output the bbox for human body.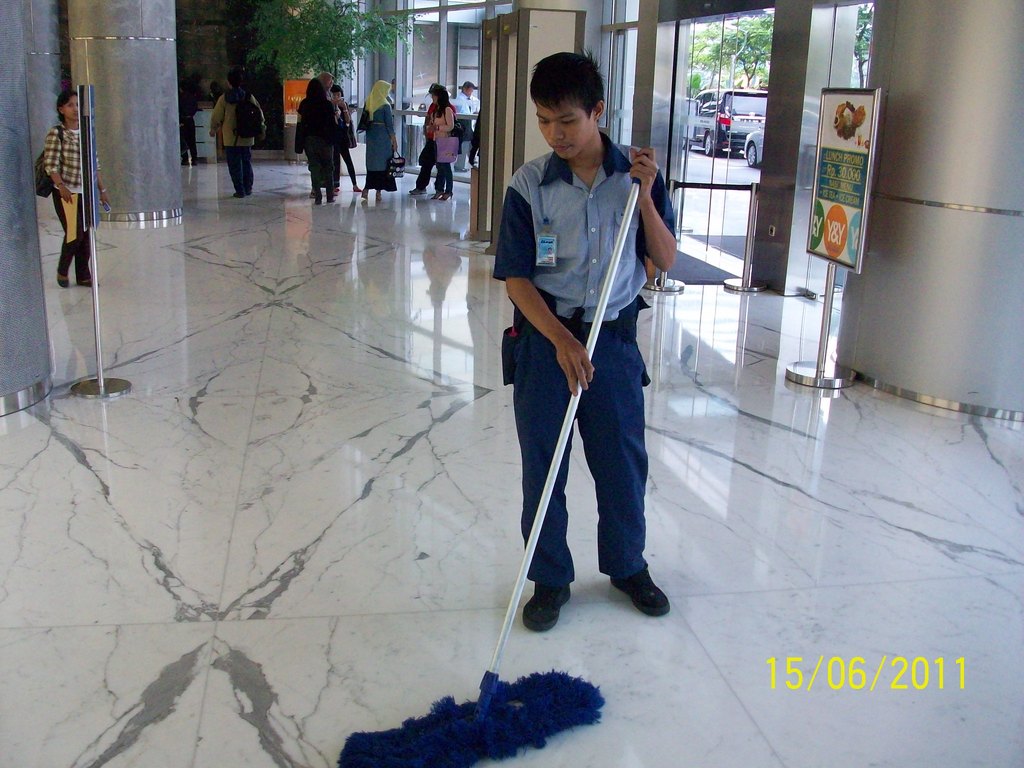
(x1=496, y1=100, x2=671, y2=687).
